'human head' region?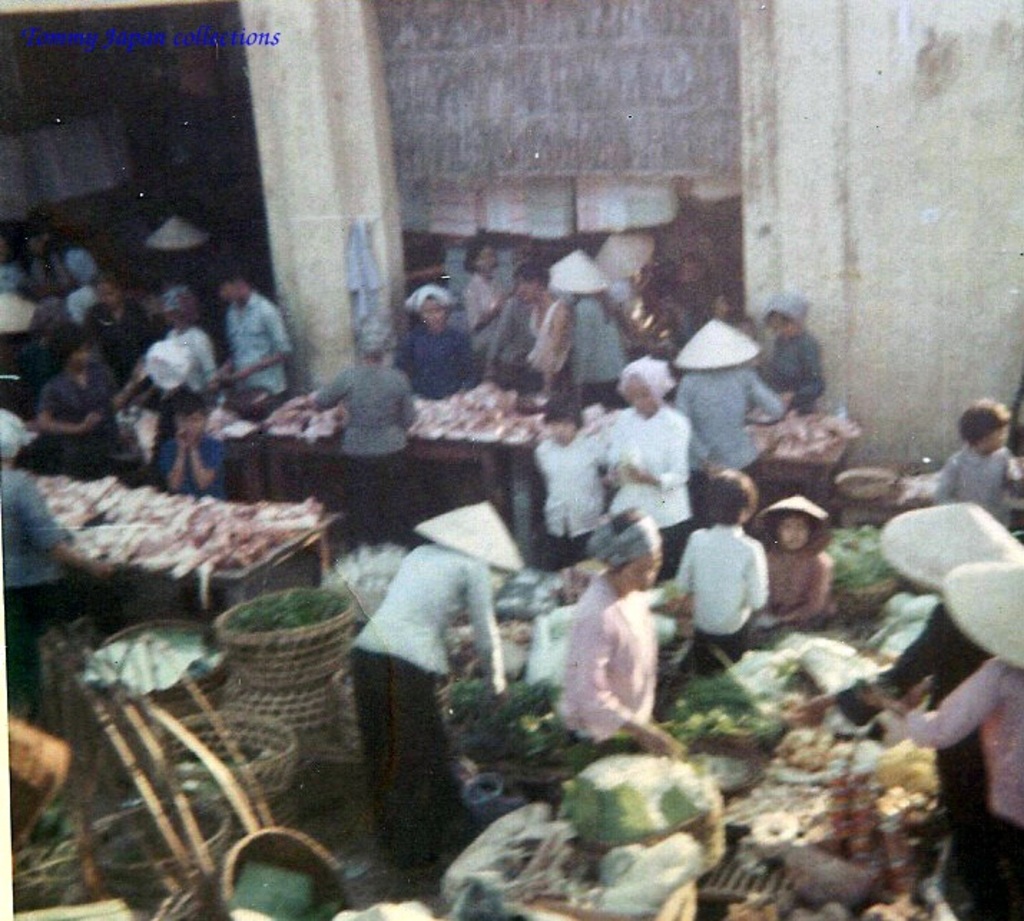
BBox(962, 395, 1014, 453)
